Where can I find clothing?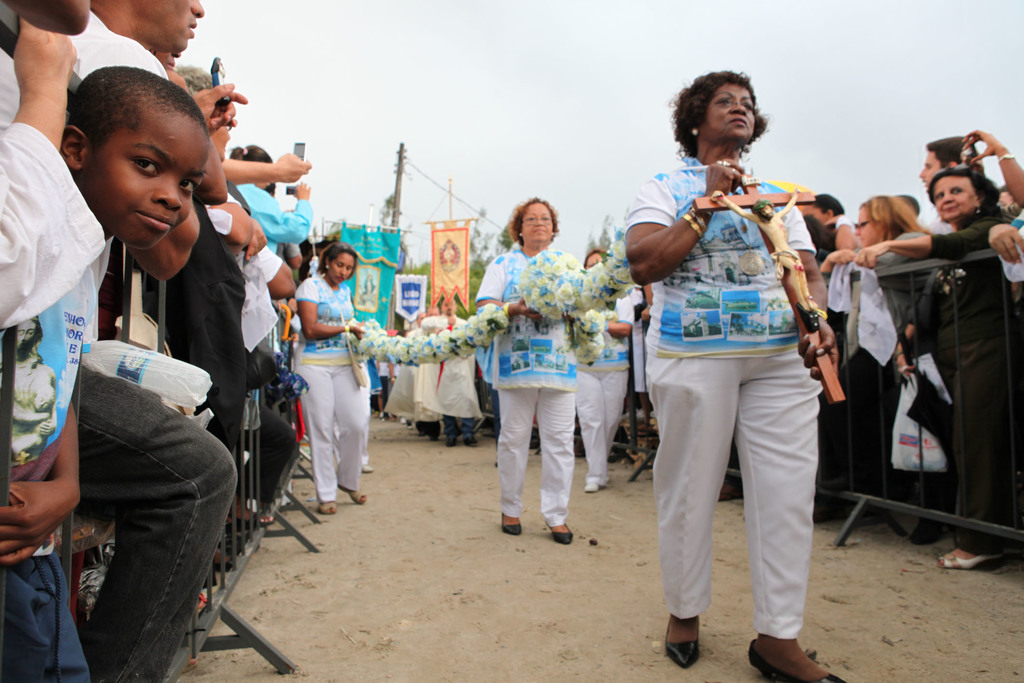
You can find it at BBox(235, 244, 277, 356).
